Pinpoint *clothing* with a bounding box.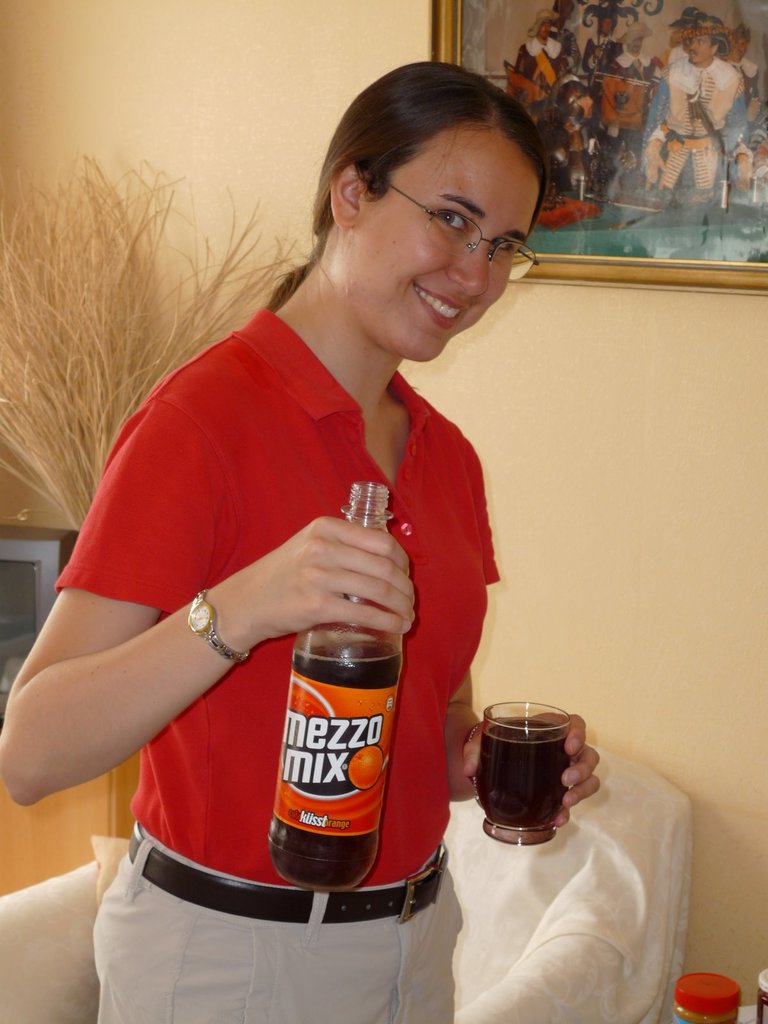
515, 35, 562, 84.
